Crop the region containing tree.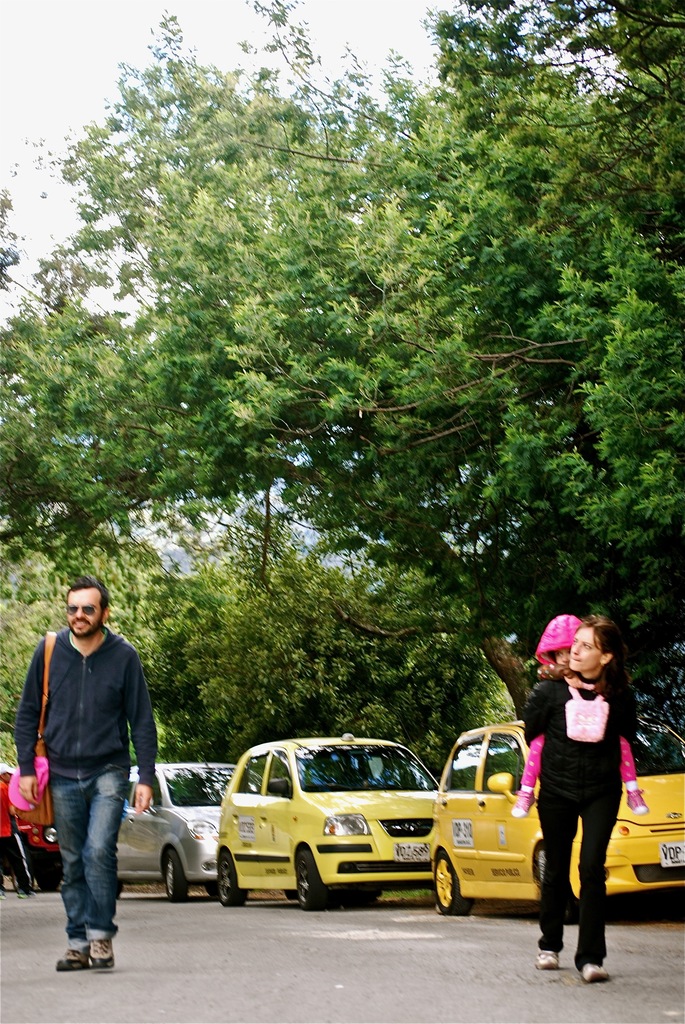
Crop region: box=[0, 0, 684, 727].
